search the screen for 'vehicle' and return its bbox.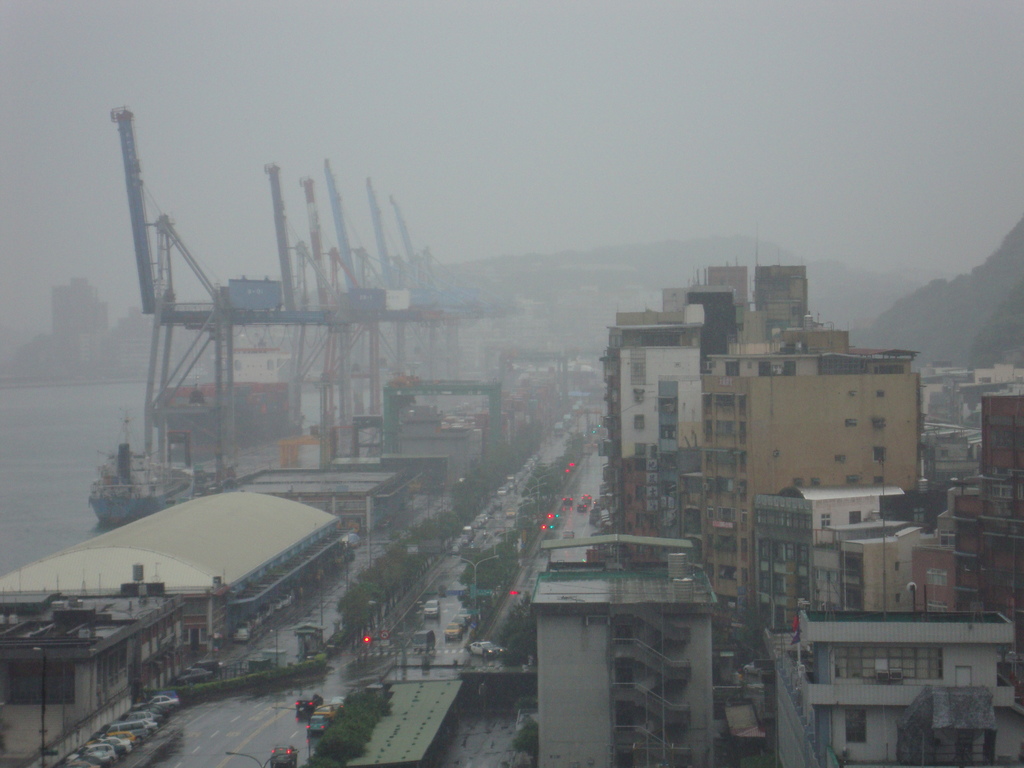
Found: select_region(172, 666, 214, 686).
